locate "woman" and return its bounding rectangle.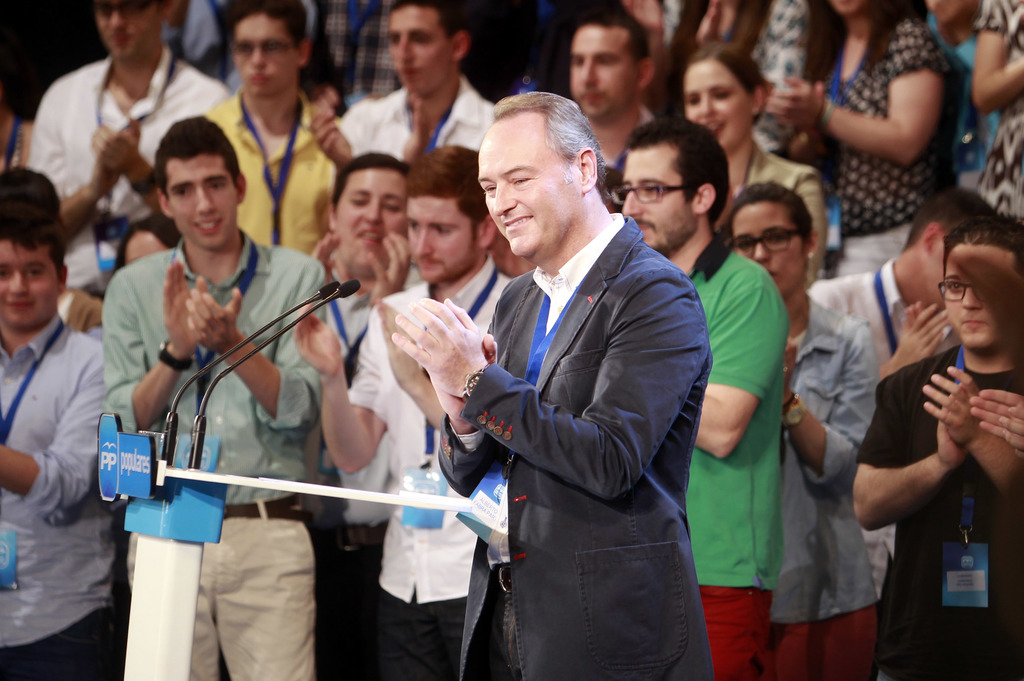
select_region(676, 42, 829, 282).
